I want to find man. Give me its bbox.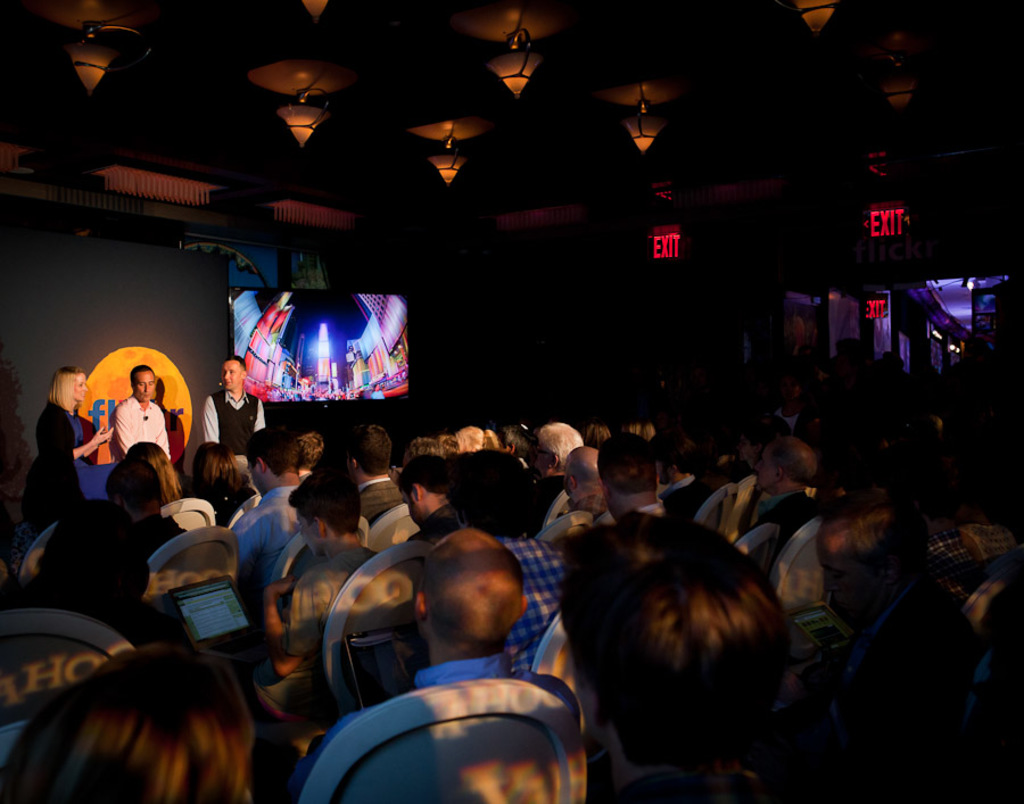
locate(408, 454, 462, 545).
